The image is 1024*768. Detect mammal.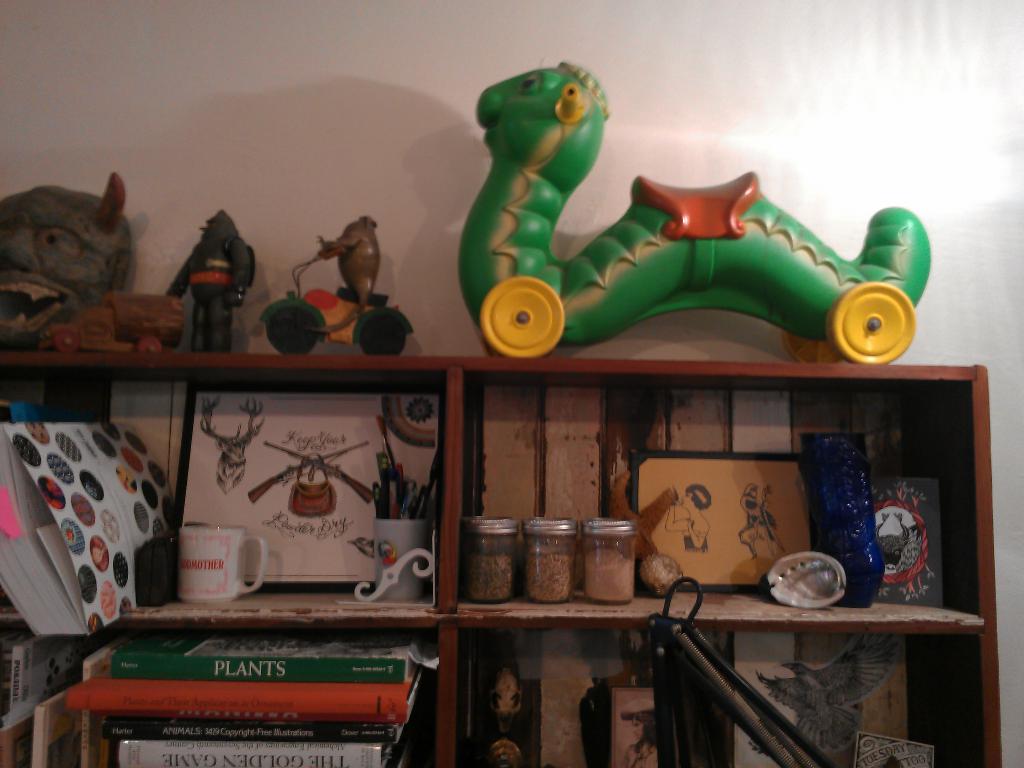
Detection: BBox(660, 483, 712, 548).
